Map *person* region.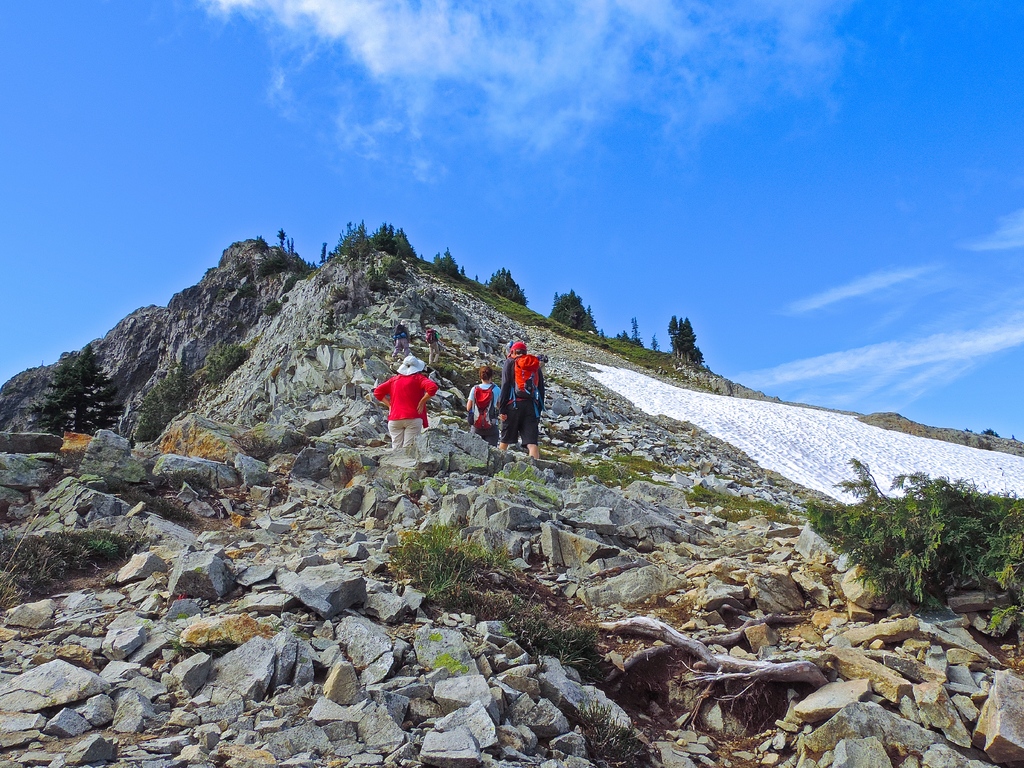
Mapped to detection(495, 338, 547, 454).
